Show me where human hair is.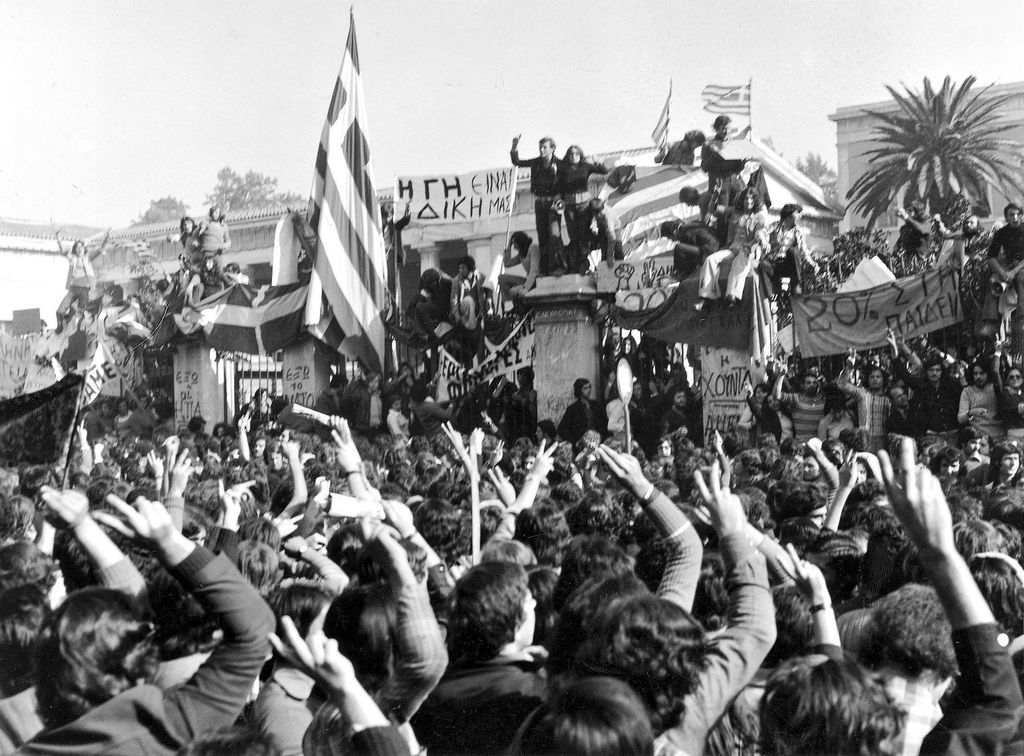
human hair is at region(714, 113, 732, 132).
